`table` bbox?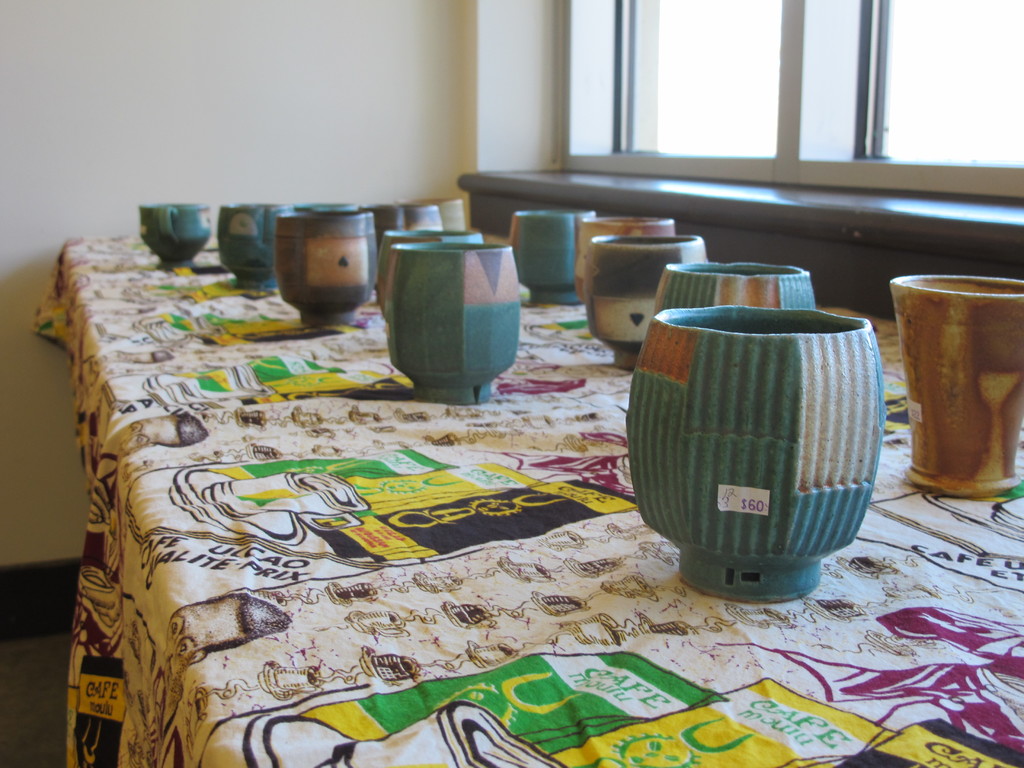
21,182,1017,767
